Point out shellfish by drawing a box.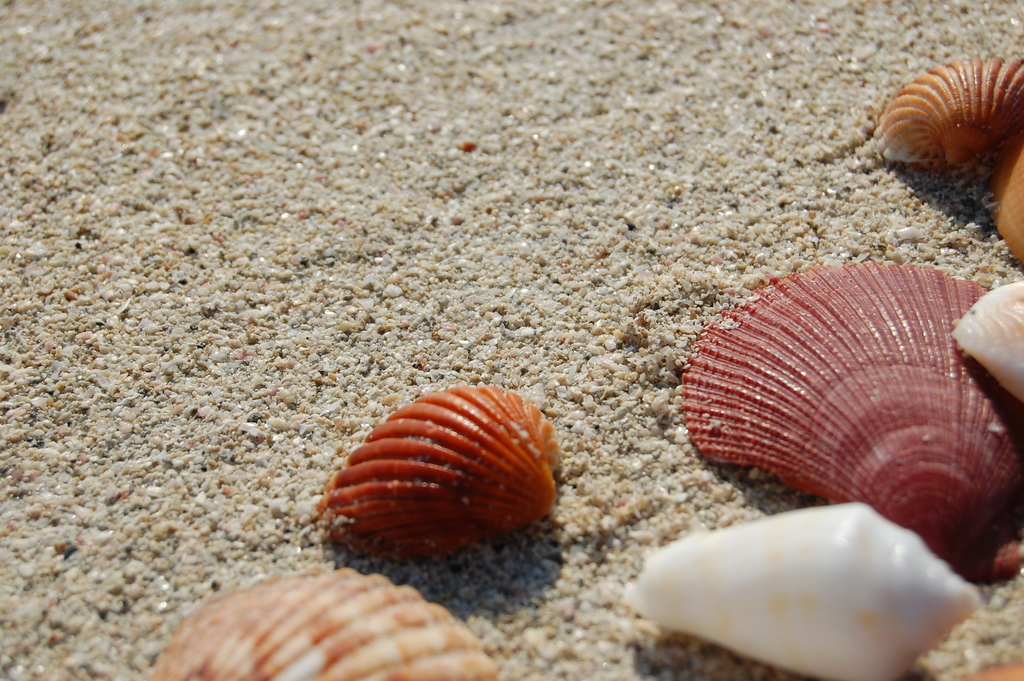
select_region(677, 254, 1023, 577).
